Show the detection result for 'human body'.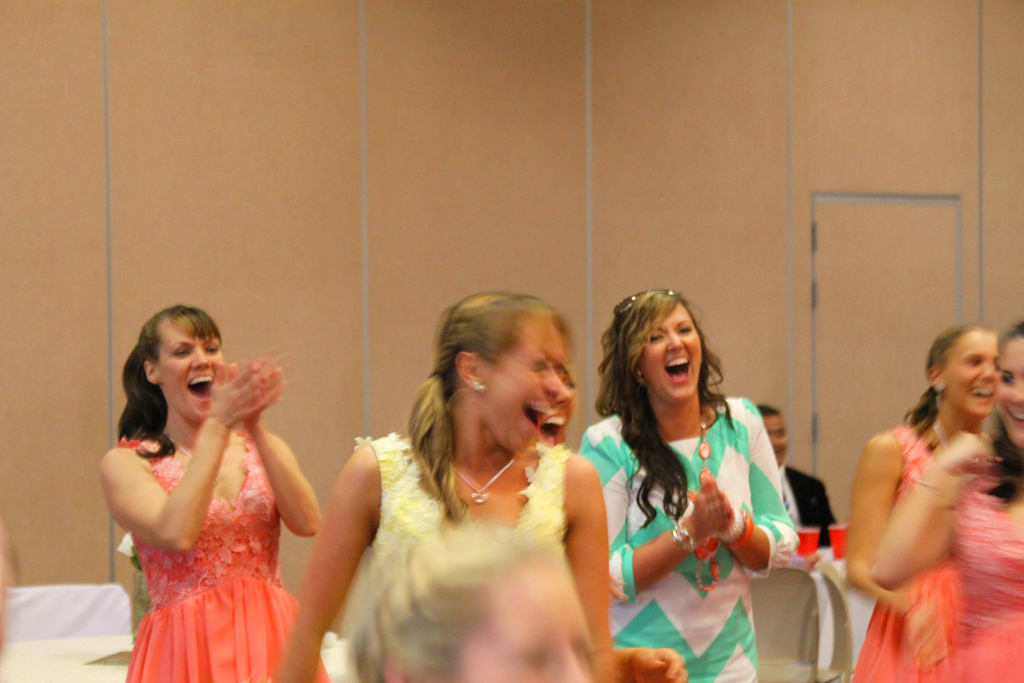
{"left": 581, "top": 392, "right": 803, "bottom": 682}.
